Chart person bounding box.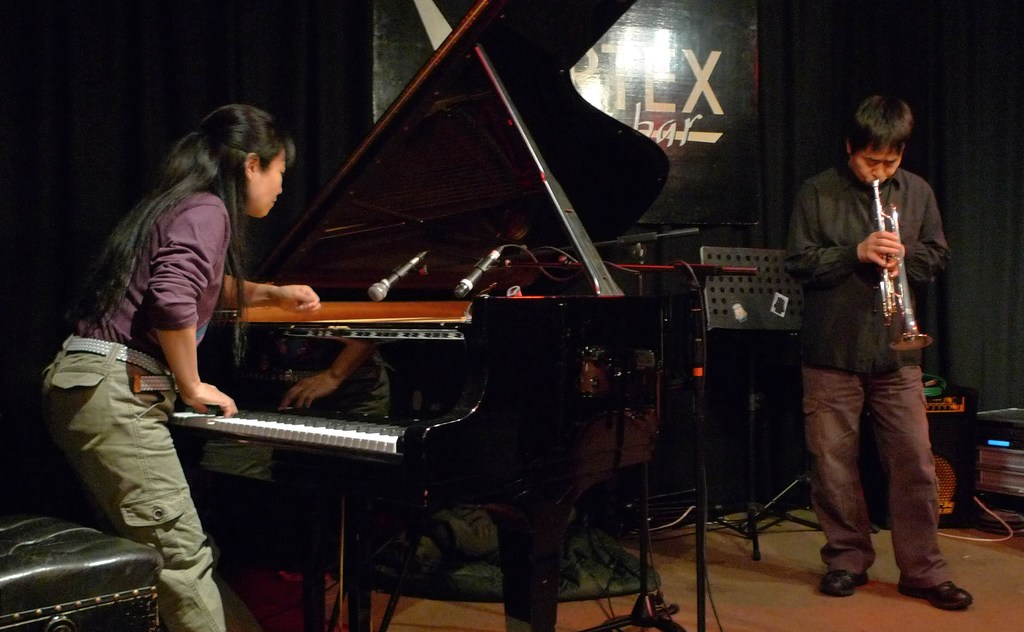
Charted: (x1=782, y1=95, x2=973, y2=613).
